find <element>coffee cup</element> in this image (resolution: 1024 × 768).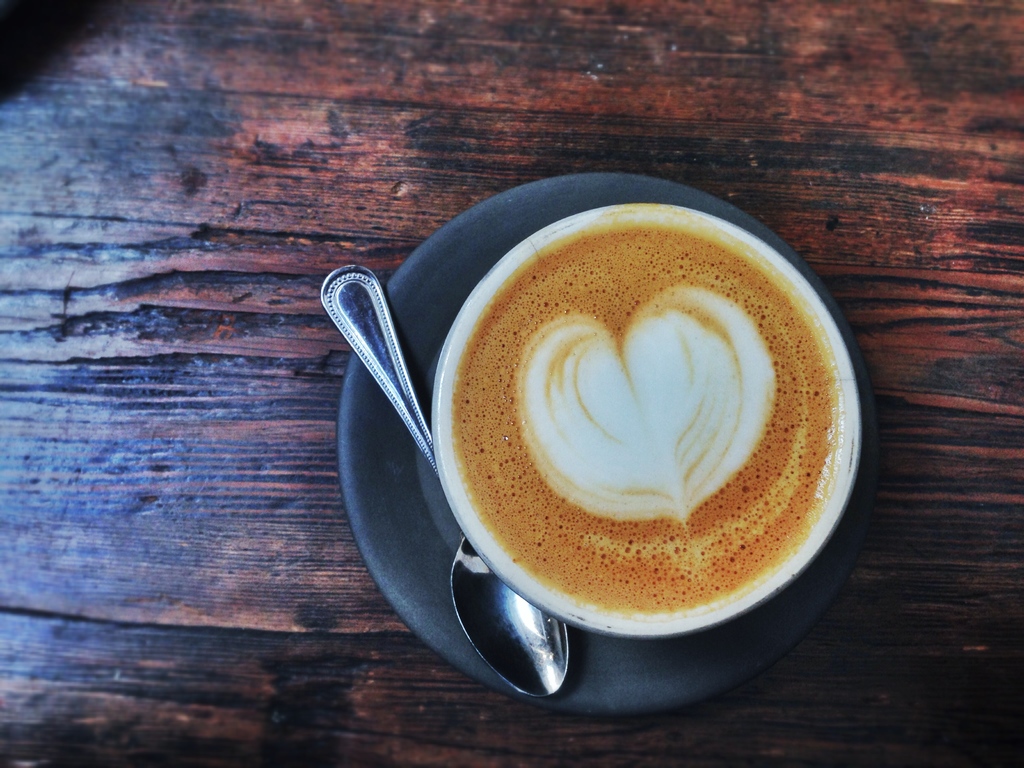
rect(427, 201, 865, 637).
